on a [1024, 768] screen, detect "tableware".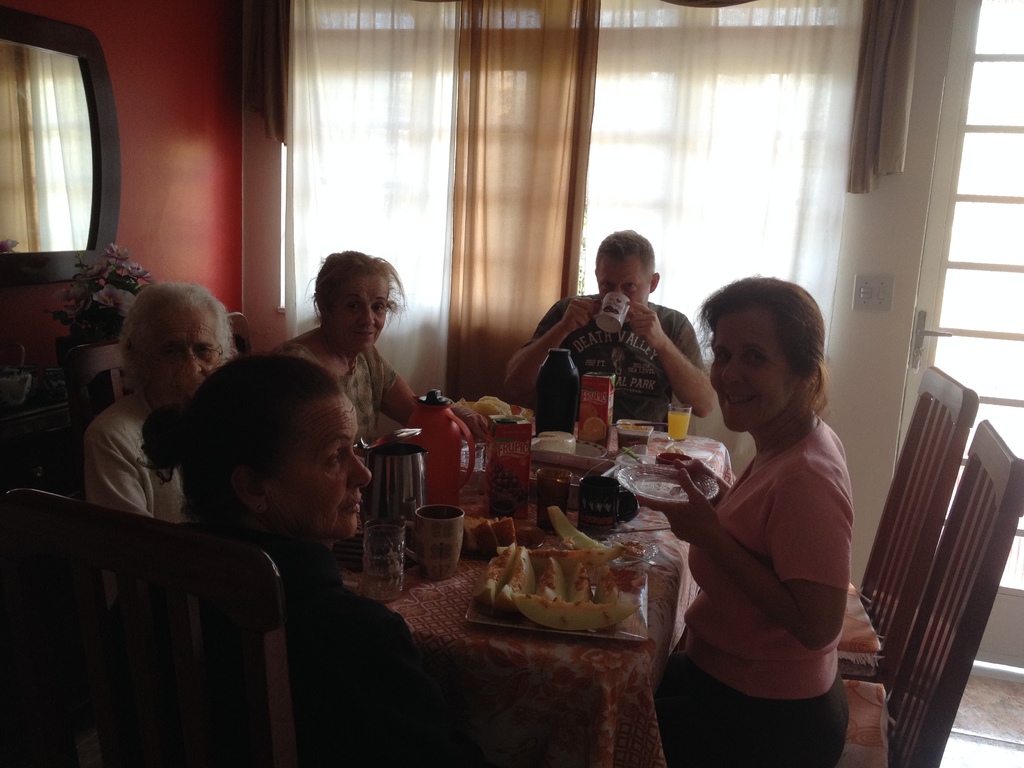
locate(358, 520, 406, 603).
